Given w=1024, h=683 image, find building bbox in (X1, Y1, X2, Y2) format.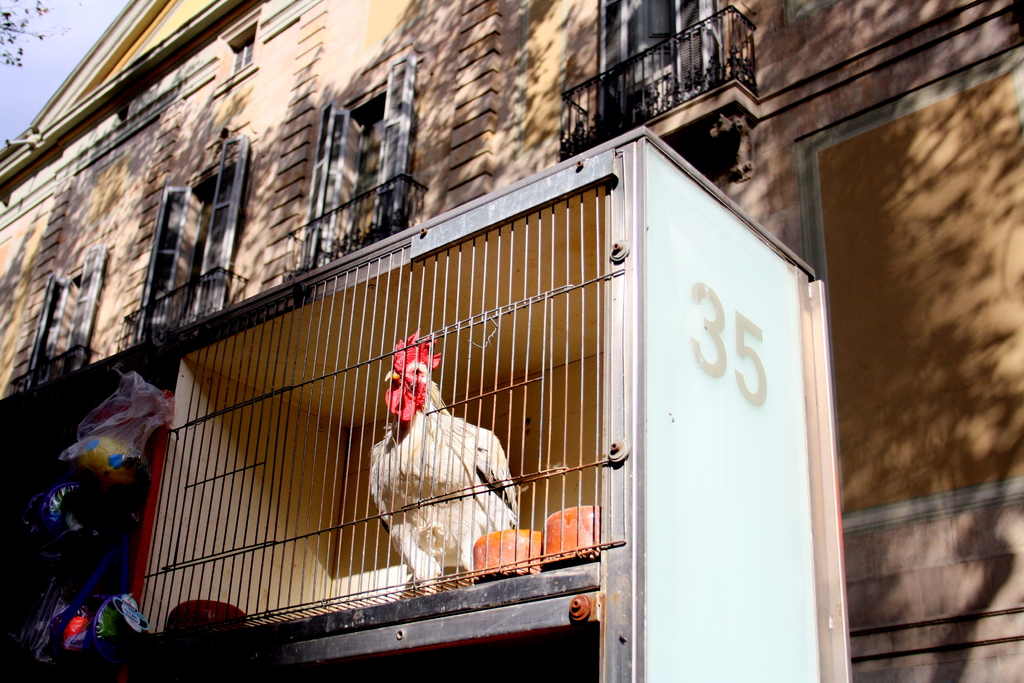
(0, 0, 1023, 682).
